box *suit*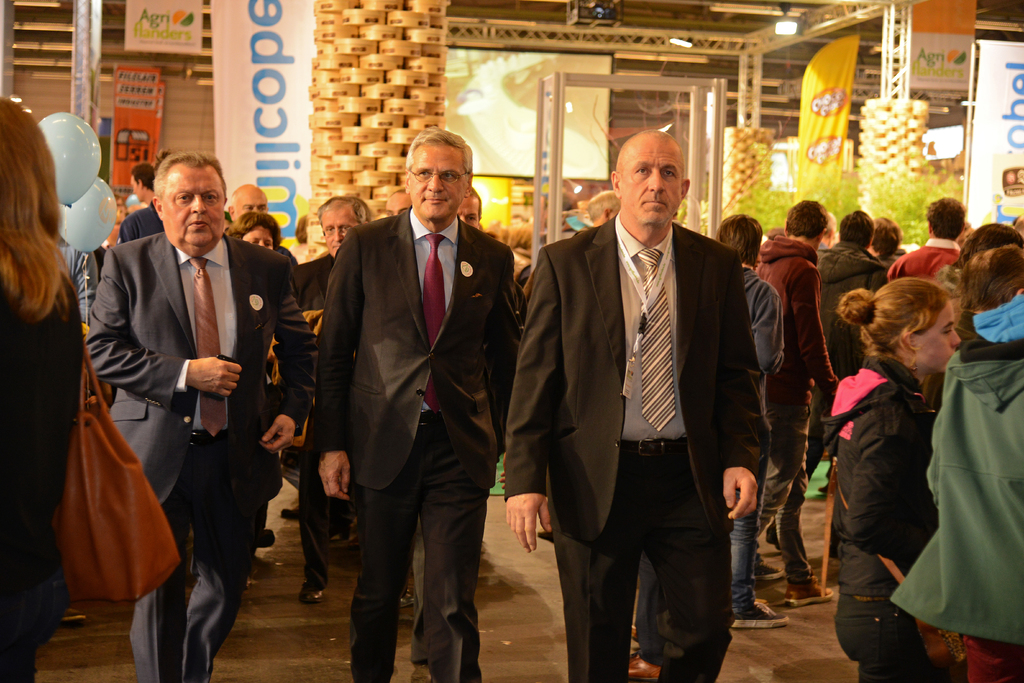
(85,230,317,682)
